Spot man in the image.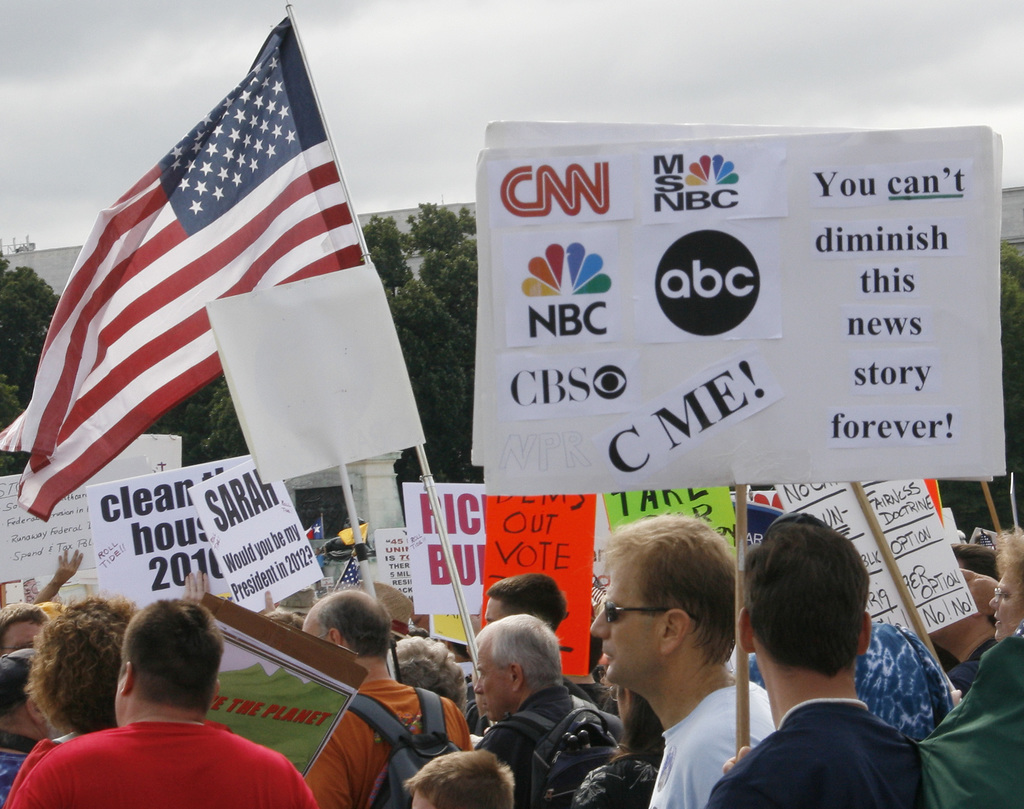
man found at left=289, top=591, right=475, bottom=806.
